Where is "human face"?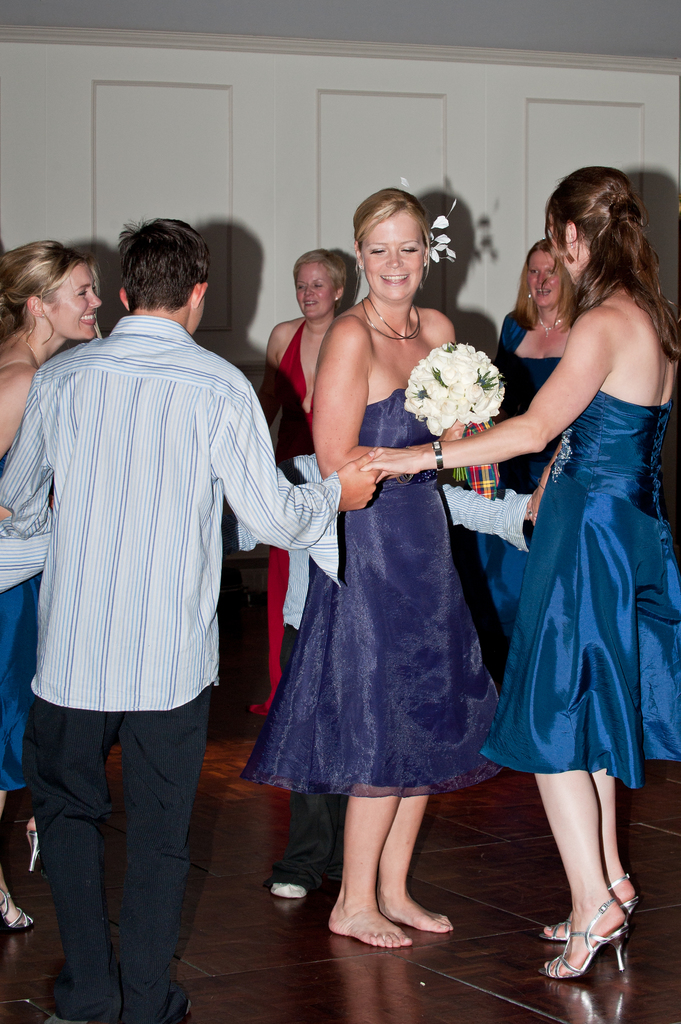
box=[524, 251, 557, 305].
